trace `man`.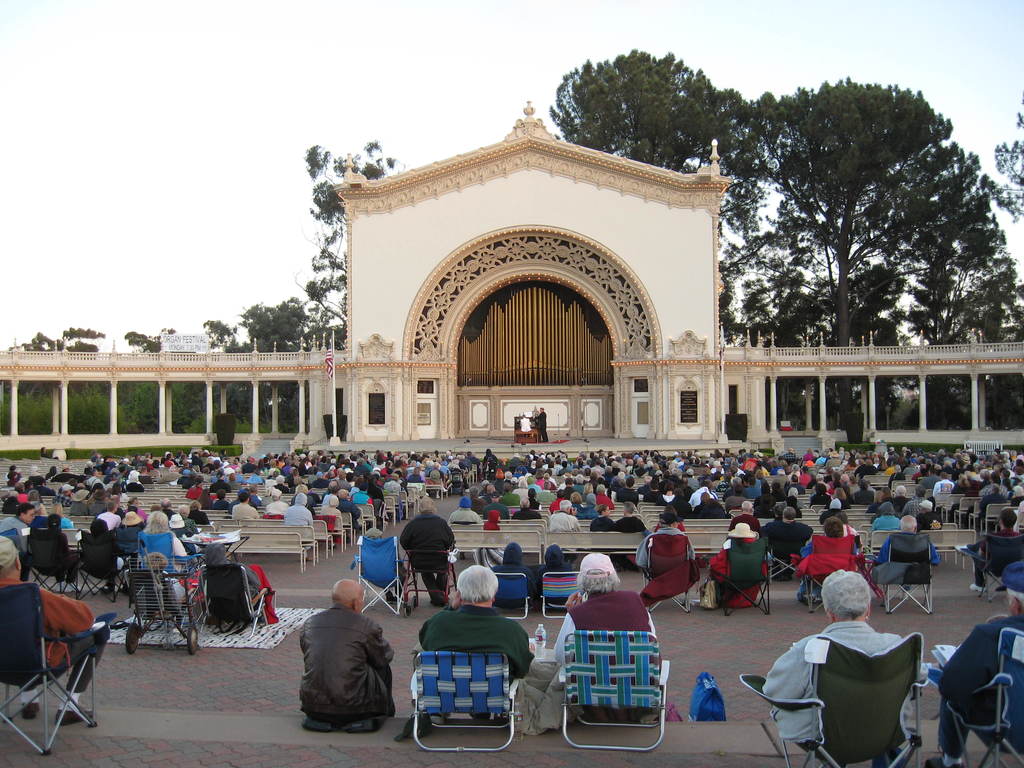
Traced to Rect(468, 484, 492, 511).
